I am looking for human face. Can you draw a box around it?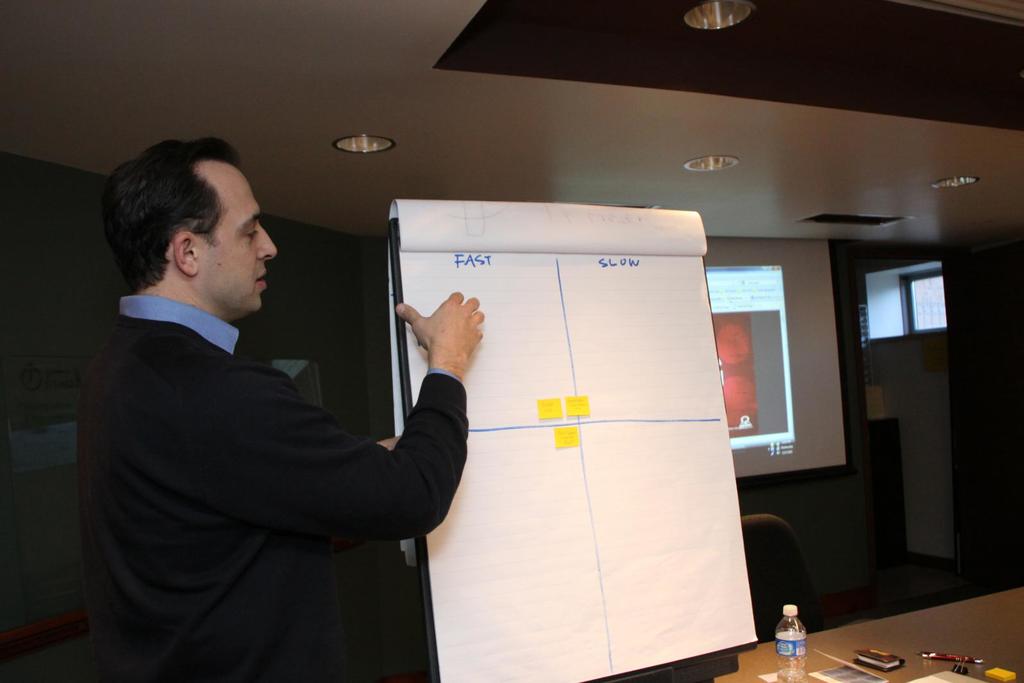
Sure, the bounding box is region(198, 155, 279, 307).
